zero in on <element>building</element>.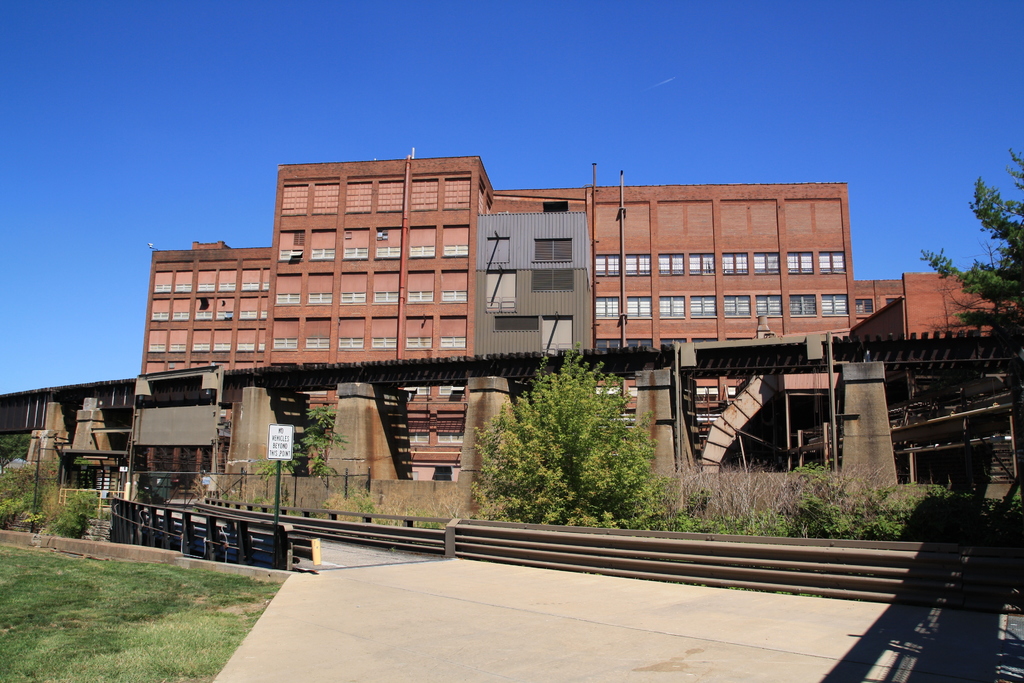
Zeroed in: select_region(140, 139, 1023, 476).
